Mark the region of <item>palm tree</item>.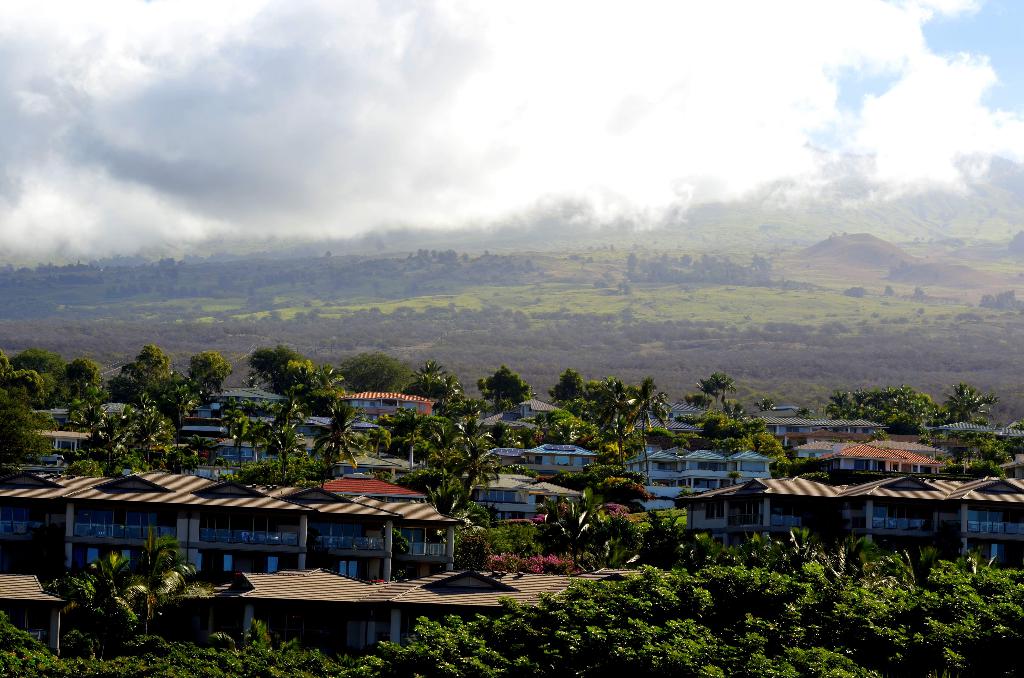
Region: <bbox>543, 372, 586, 419</bbox>.
